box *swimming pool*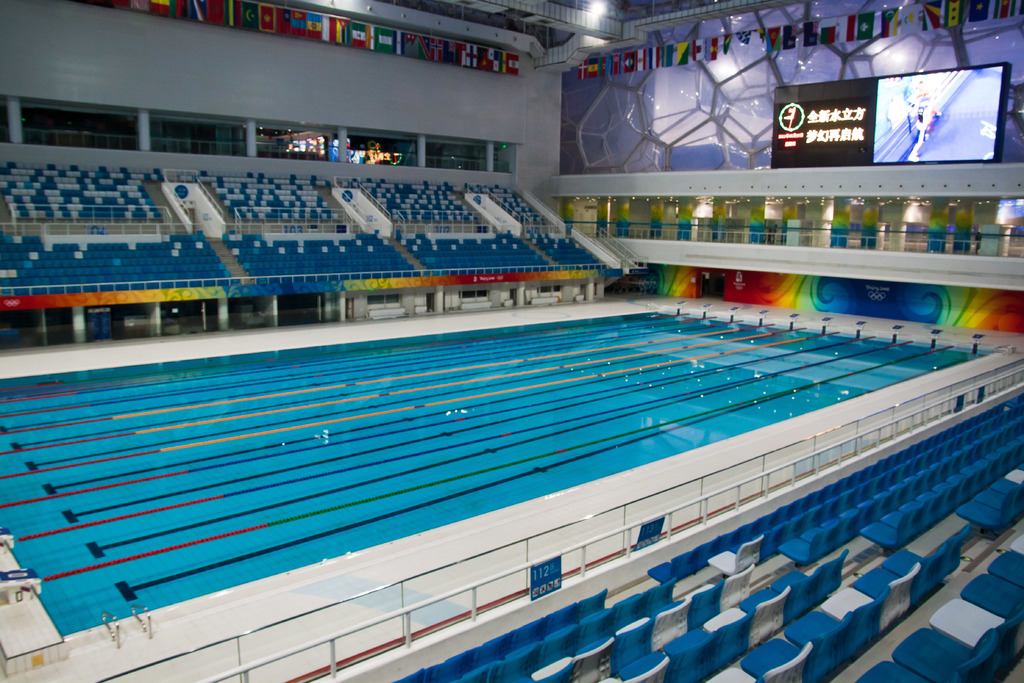
left=5, top=256, right=1011, bottom=672
